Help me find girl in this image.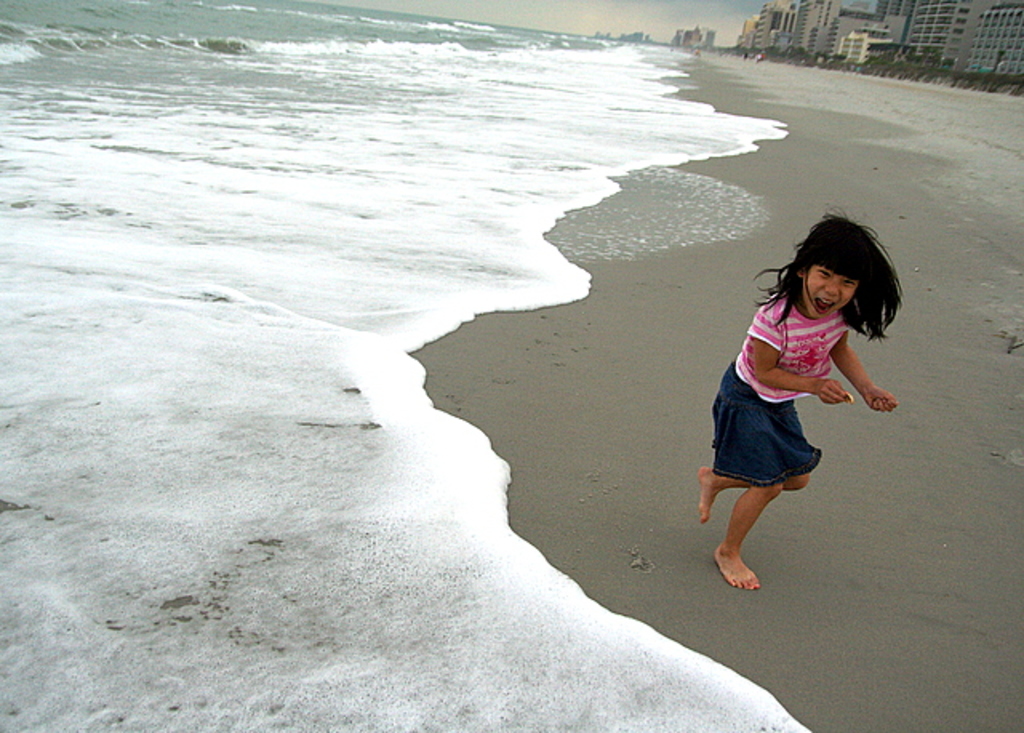
Found it: (698, 214, 907, 595).
